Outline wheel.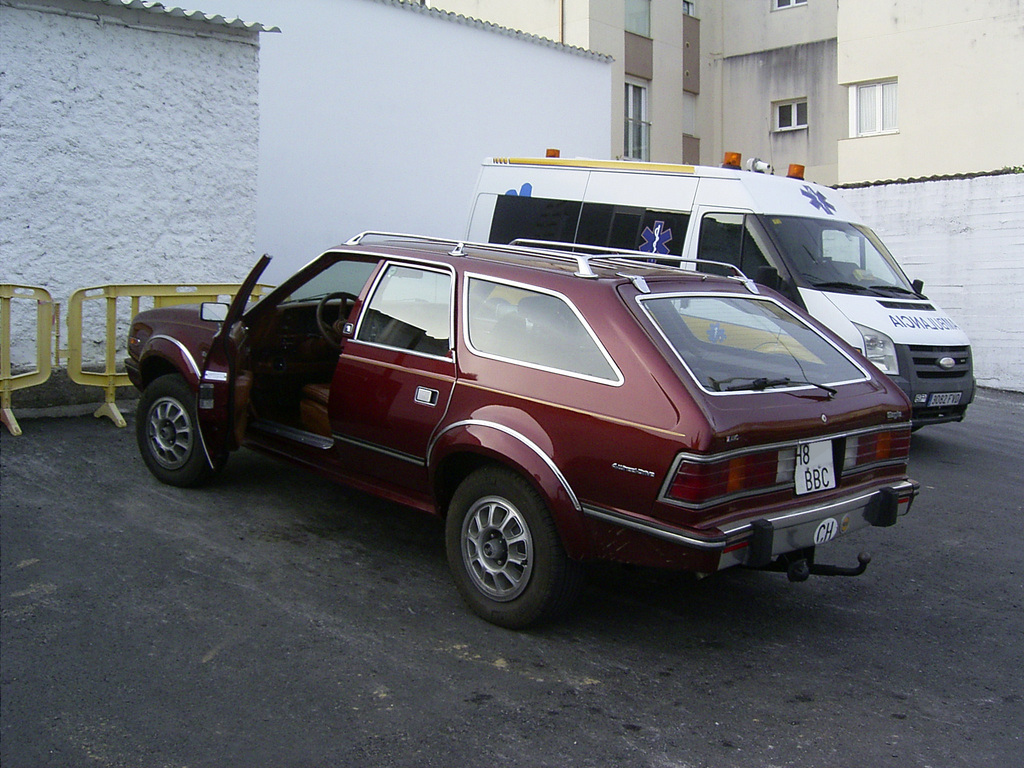
Outline: [317,293,381,349].
